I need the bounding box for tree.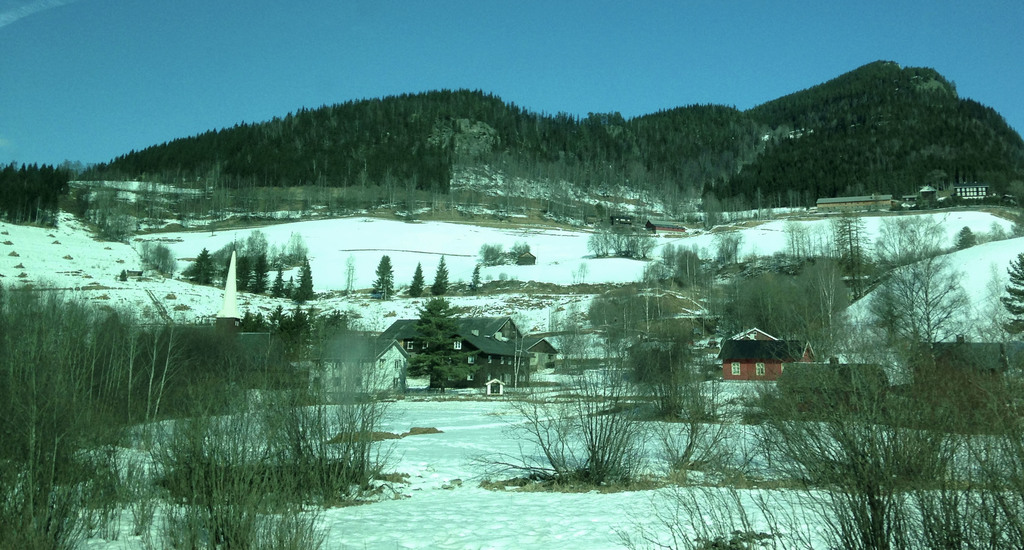
Here it is: (179,246,223,287).
